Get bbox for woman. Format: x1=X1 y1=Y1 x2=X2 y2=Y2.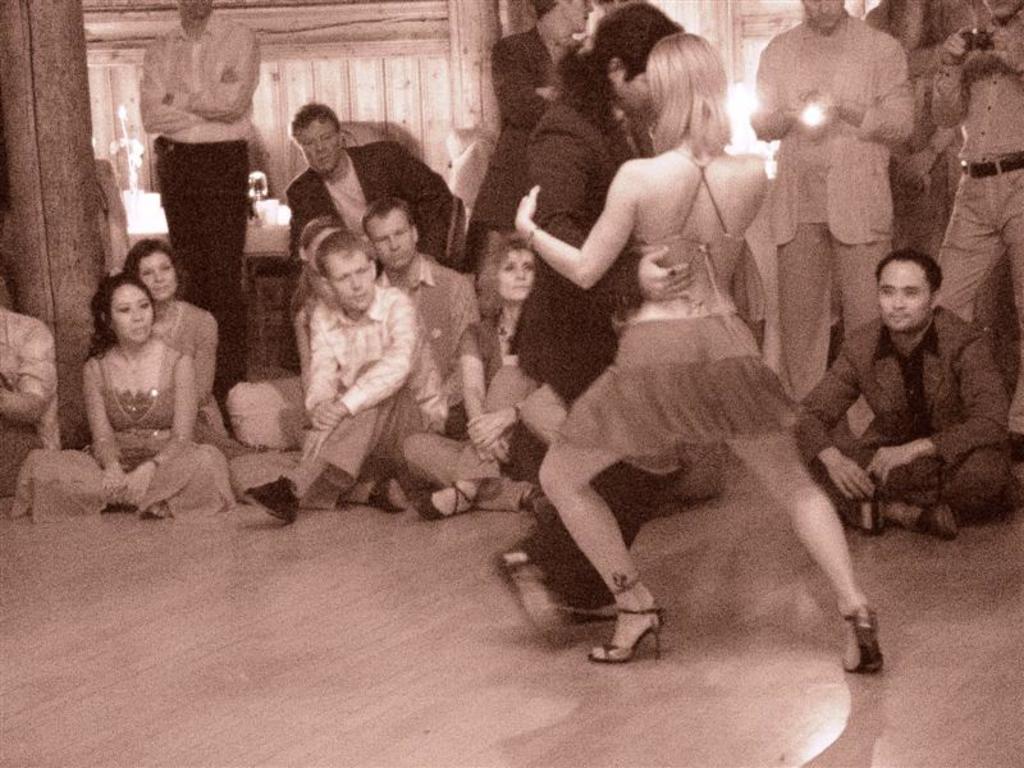
x1=115 y1=232 x2=246 y2=454.
